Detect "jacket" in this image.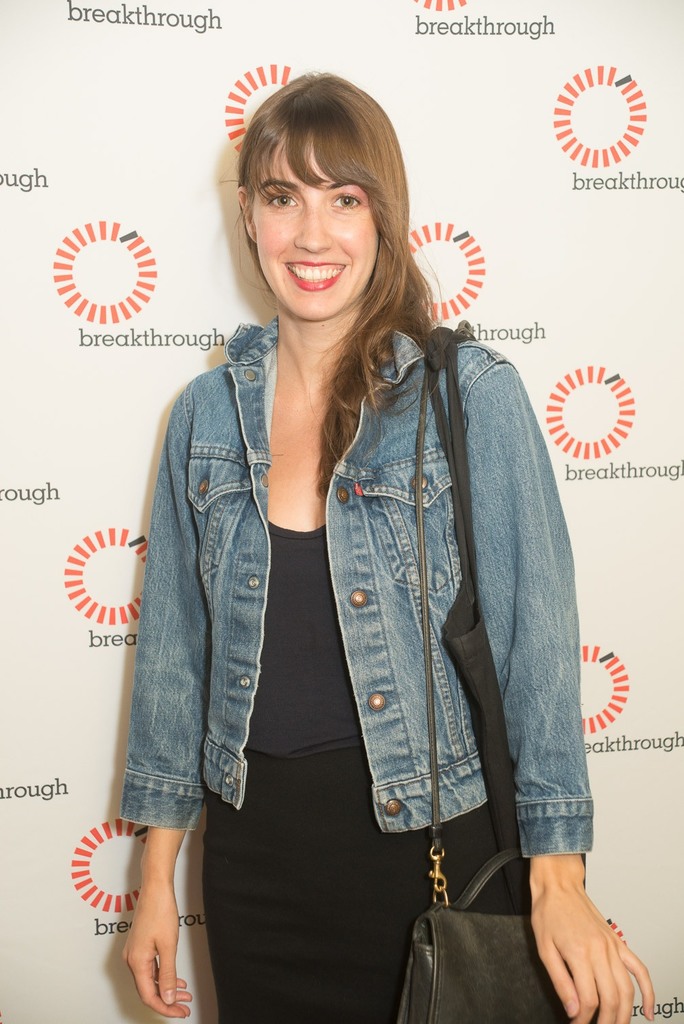
Detection: BBox(122, 337, 572, 872).
